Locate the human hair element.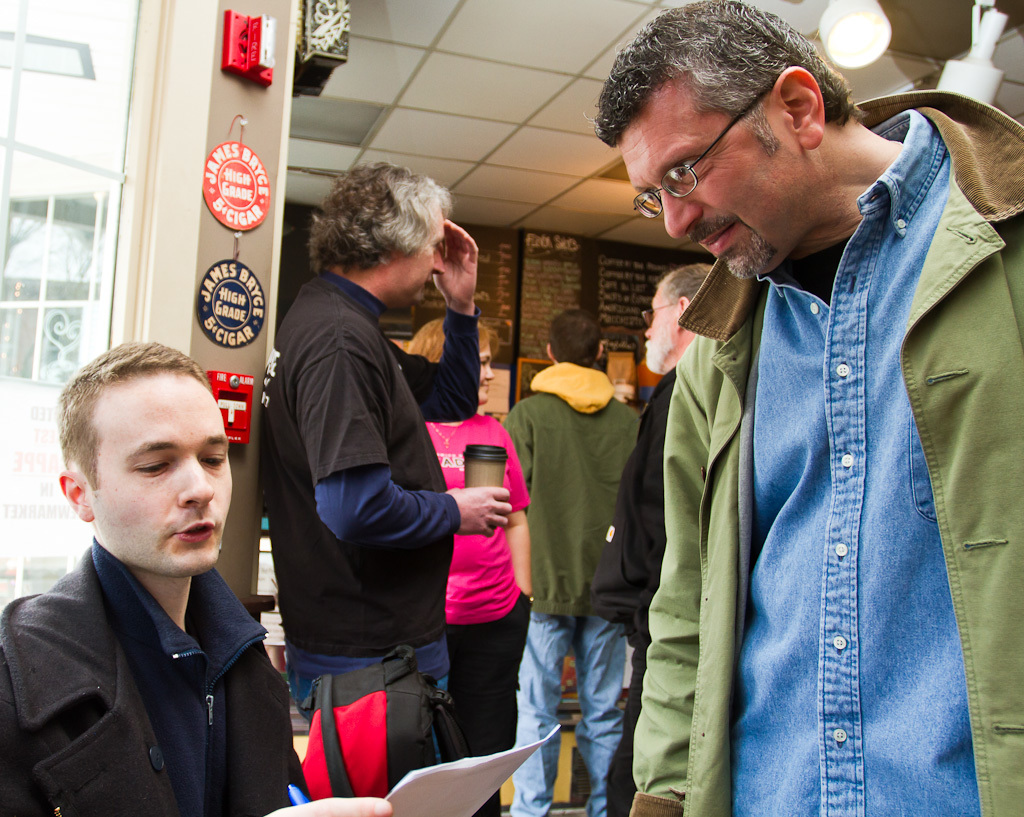
Element bbox: <bbox>661, 263, 717, 310</bbox>.
